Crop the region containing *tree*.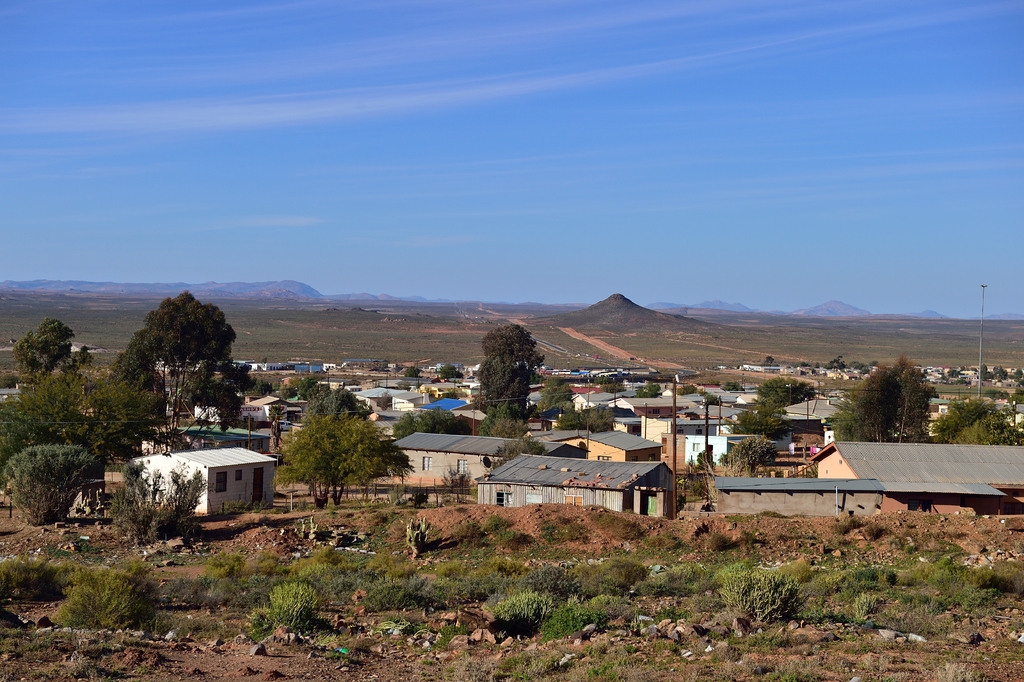
Crop region: 702, 395, 724, 405.
